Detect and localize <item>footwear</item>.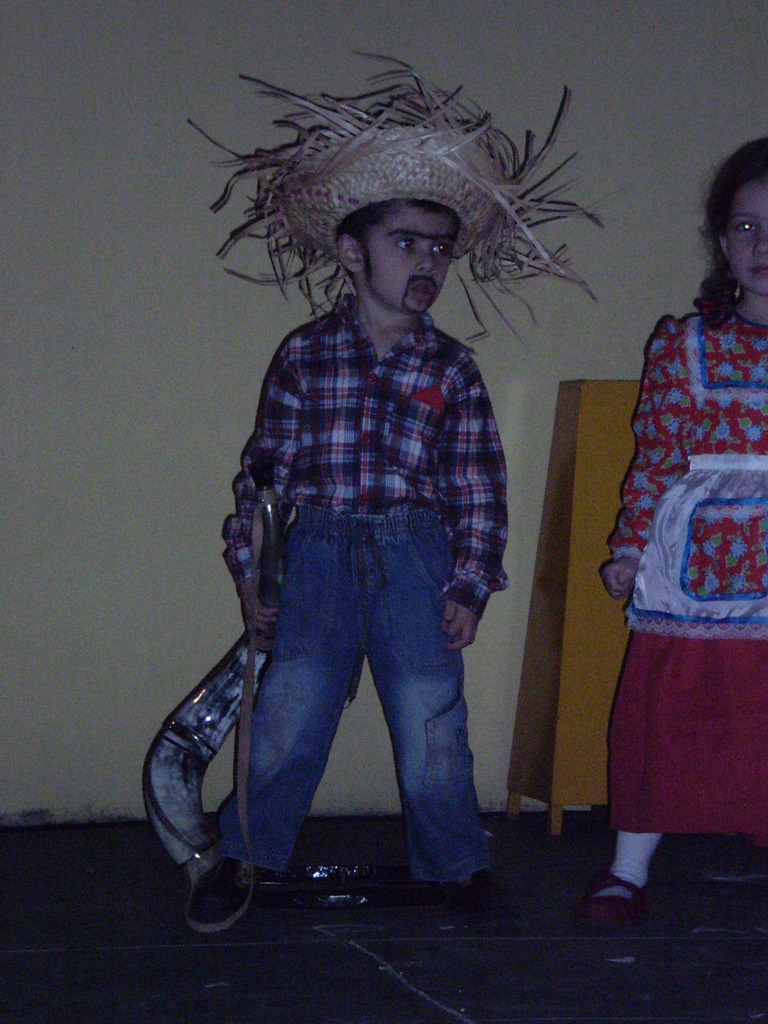
Localized at (571,865,650,932).
